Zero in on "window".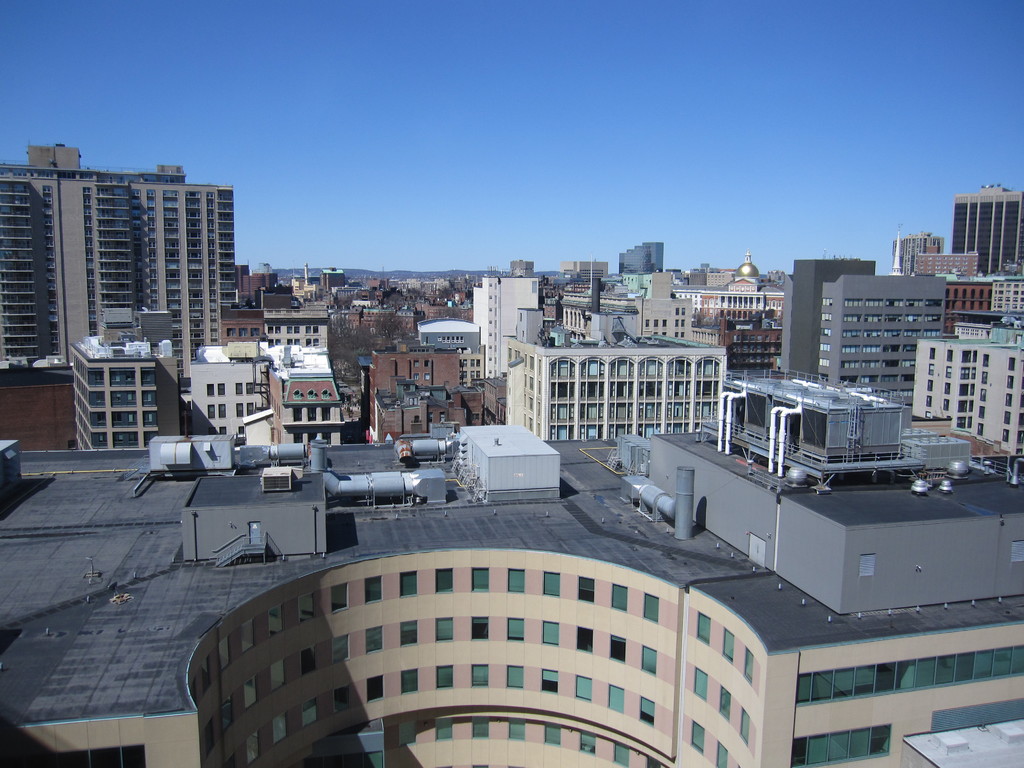
Zeroed in: <region>613, 743, 629, 767</region>.
